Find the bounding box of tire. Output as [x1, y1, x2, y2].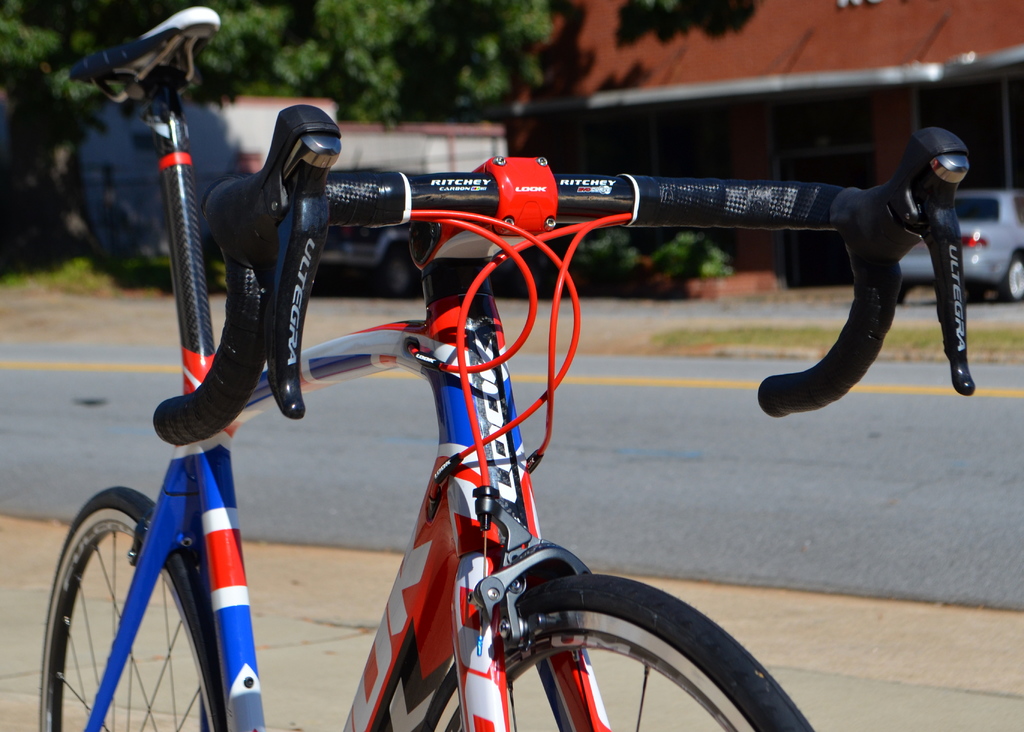
[1002, 248, 1023, 302].
